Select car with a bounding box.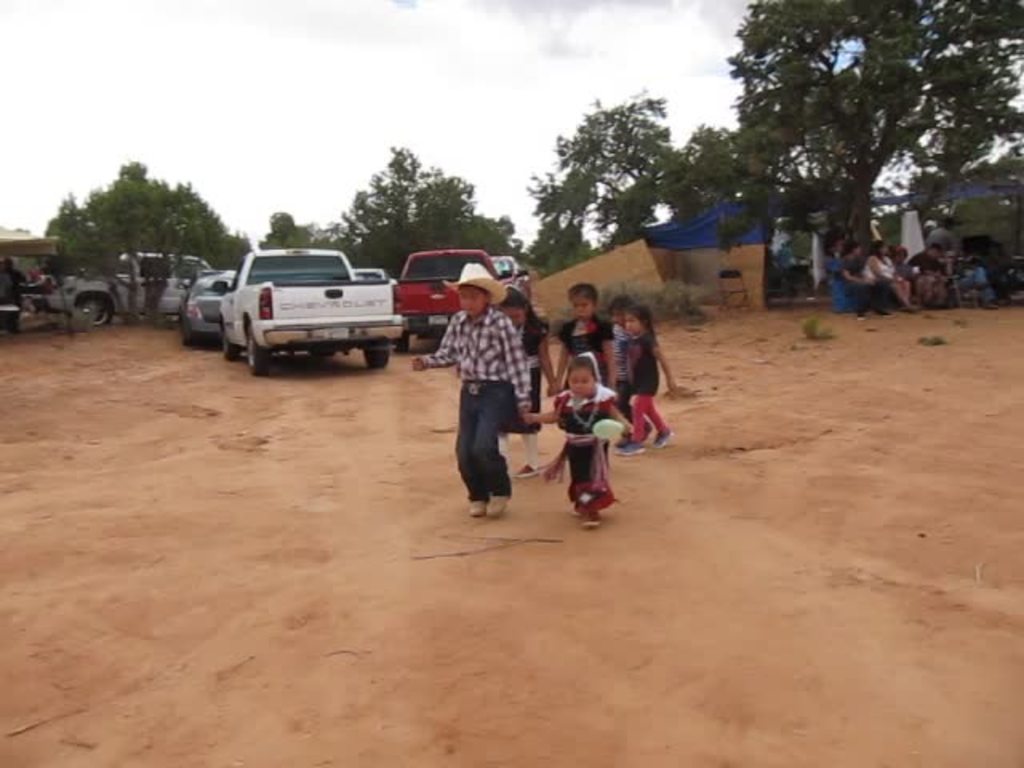
45 248 208 328.
